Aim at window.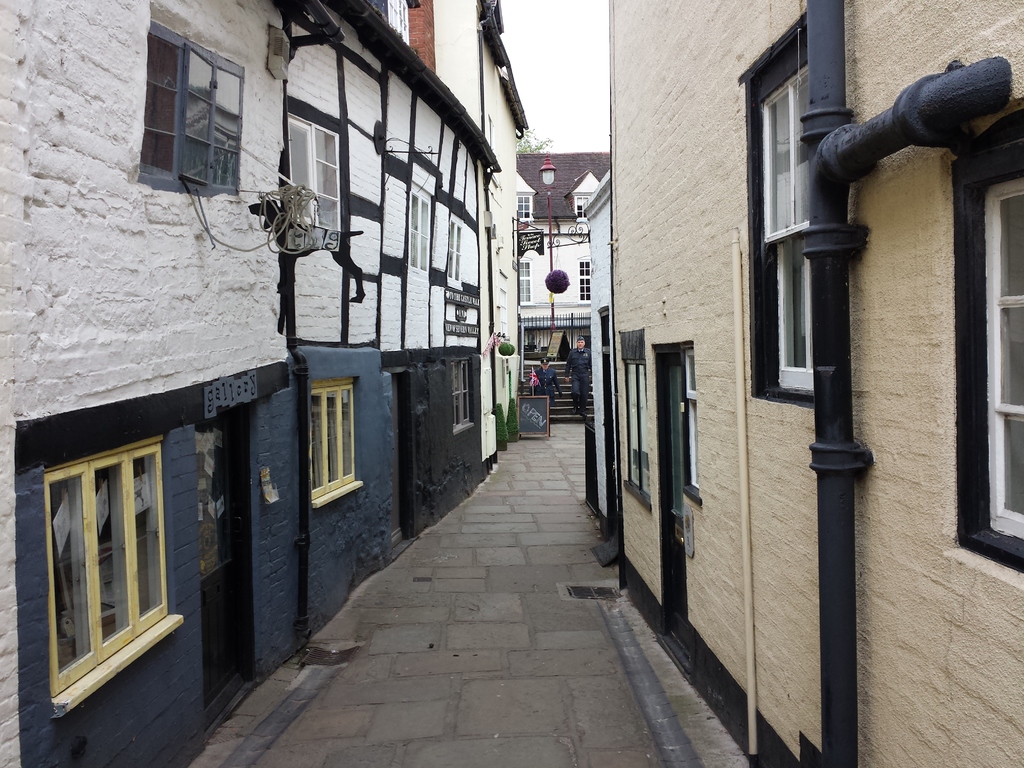
Aimed at box=[516, 191, 536, 221].
